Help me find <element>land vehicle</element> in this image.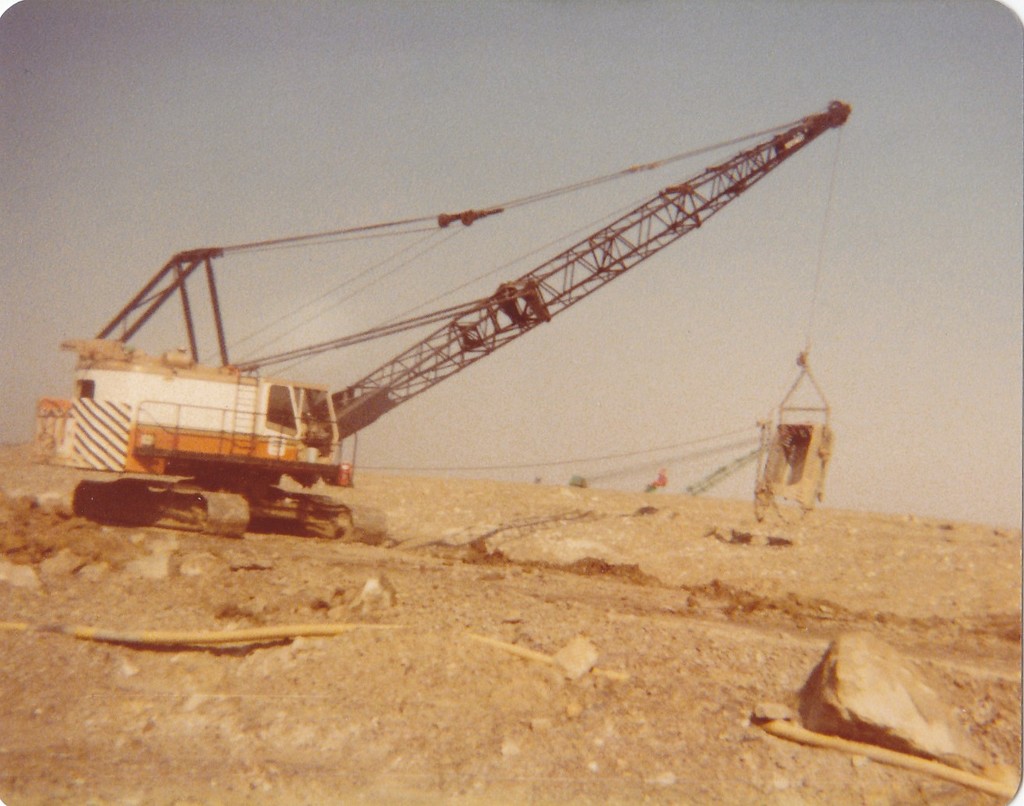
Found it: locate(41, 152, 888, 531).
